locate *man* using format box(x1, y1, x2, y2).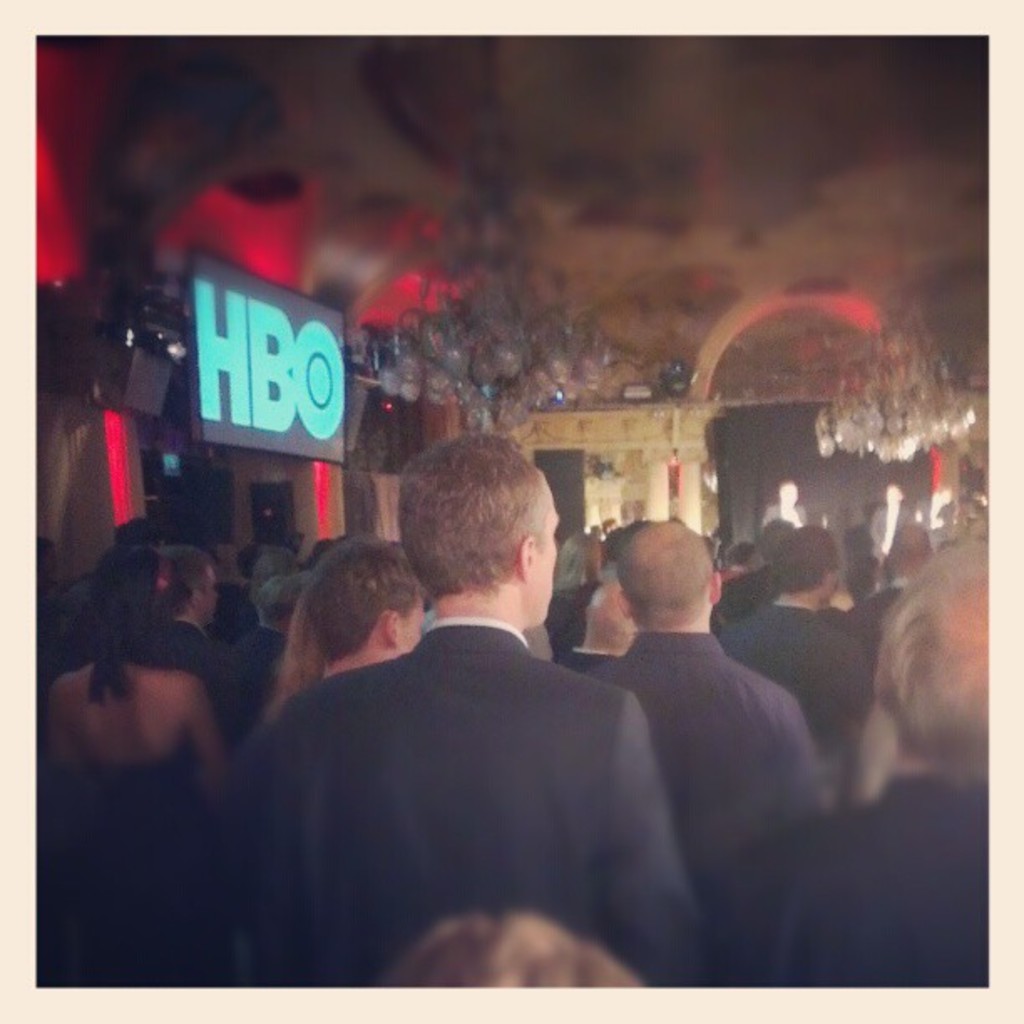
box(579, 515, 840, 897).
